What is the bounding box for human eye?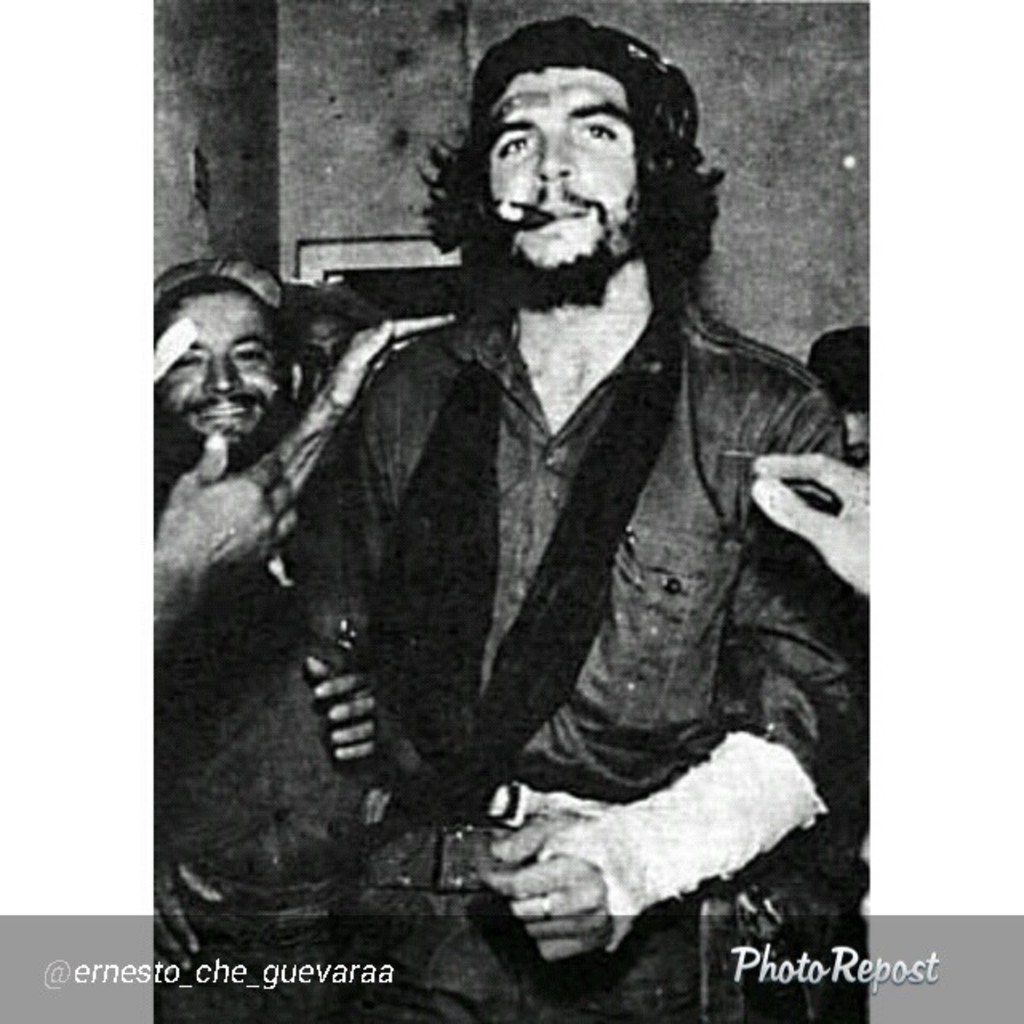
[left=227, top=344, right=267, bottom=368].
